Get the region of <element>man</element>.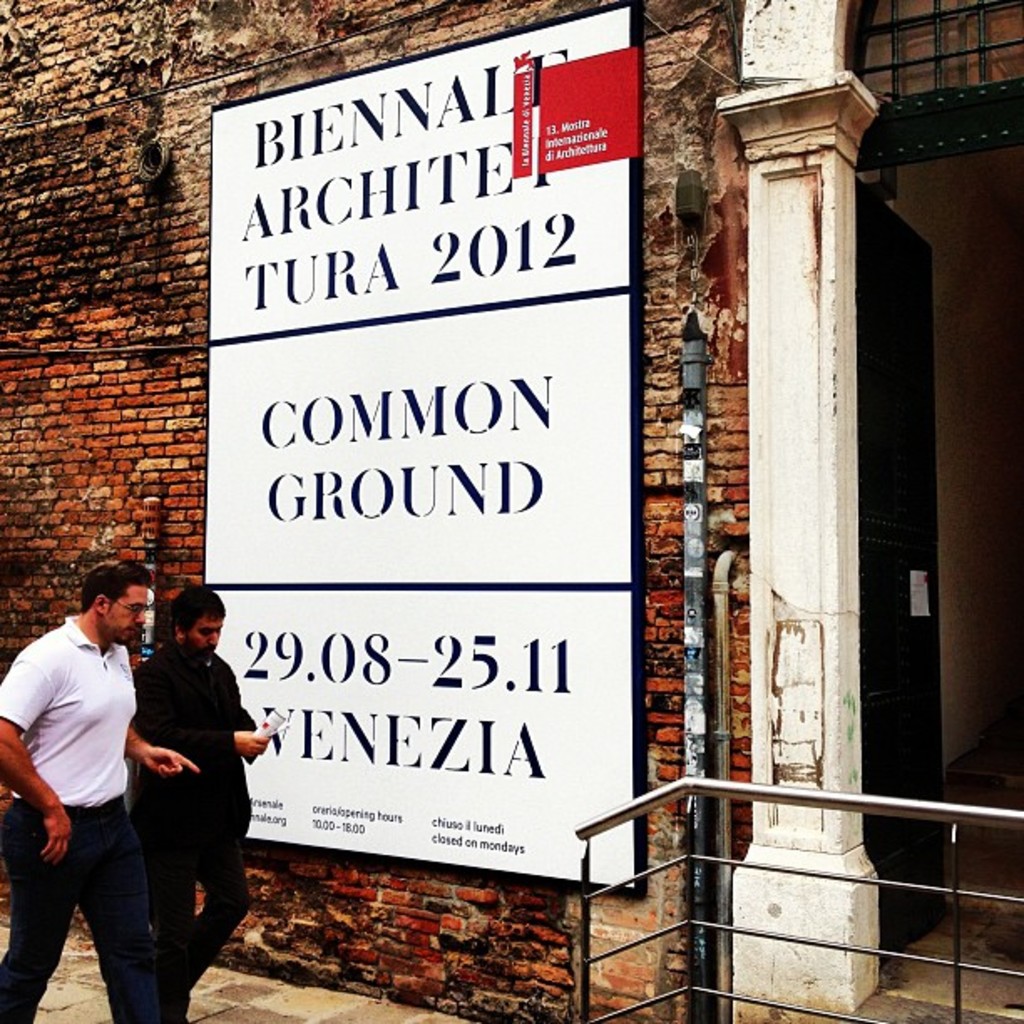
Rect(7, 557, 176, 1012).
